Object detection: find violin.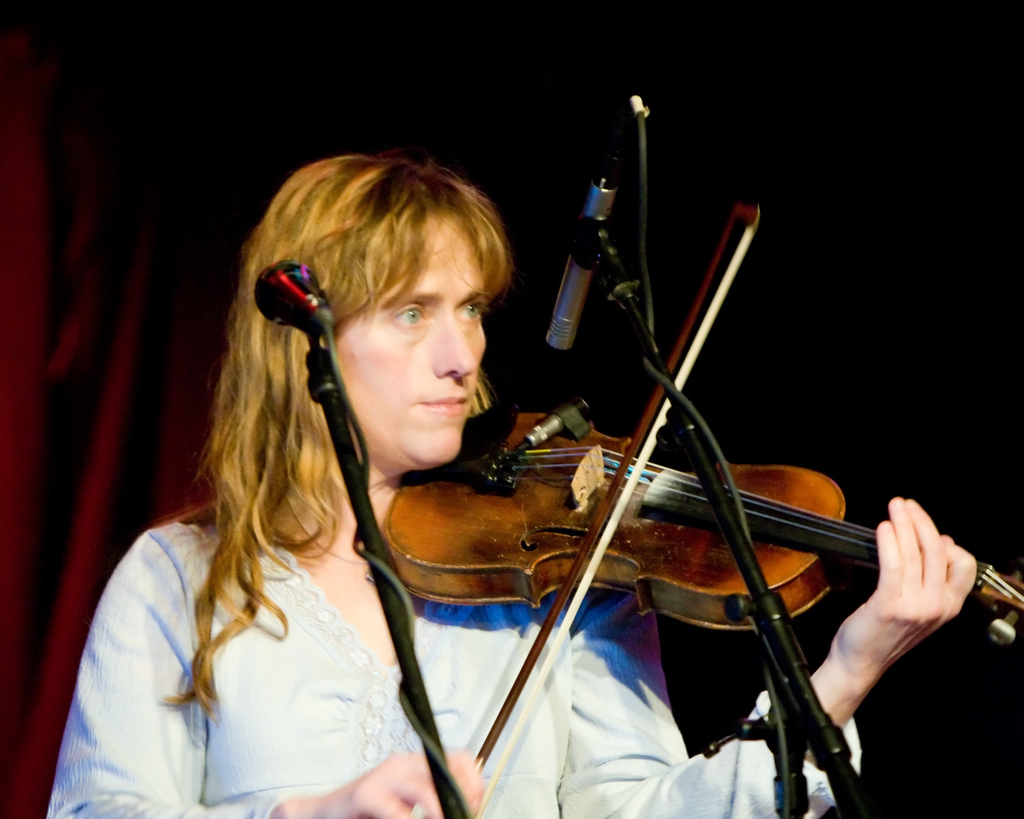
<bbox>374, 196, 1023, 818</bbox>.
